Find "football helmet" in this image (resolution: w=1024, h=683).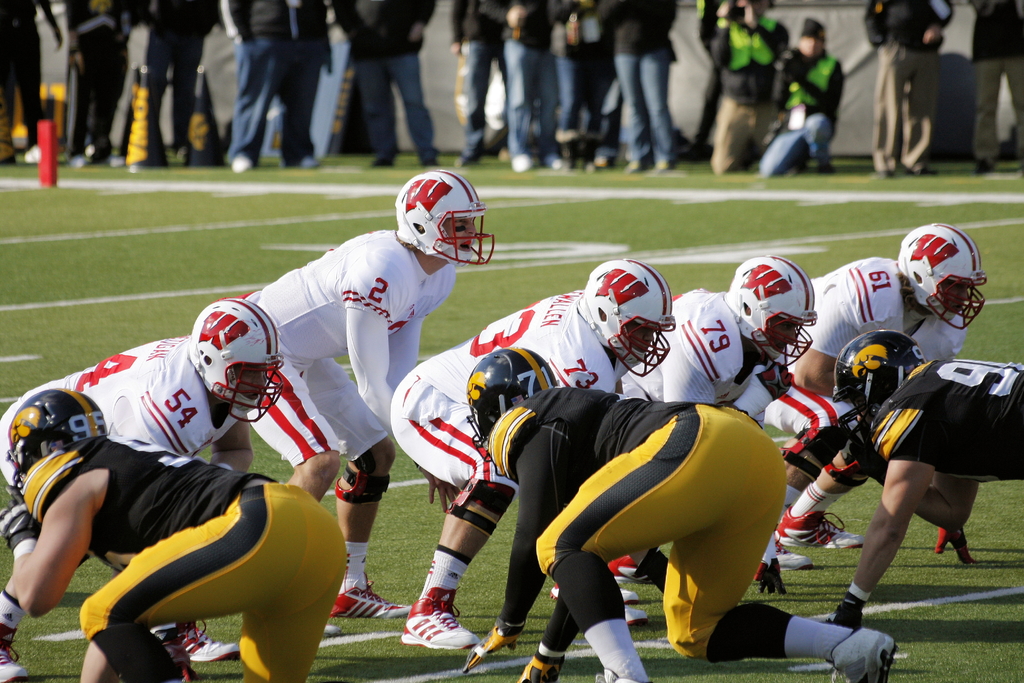
[left=190, top=299, right=287, bottom=424].
